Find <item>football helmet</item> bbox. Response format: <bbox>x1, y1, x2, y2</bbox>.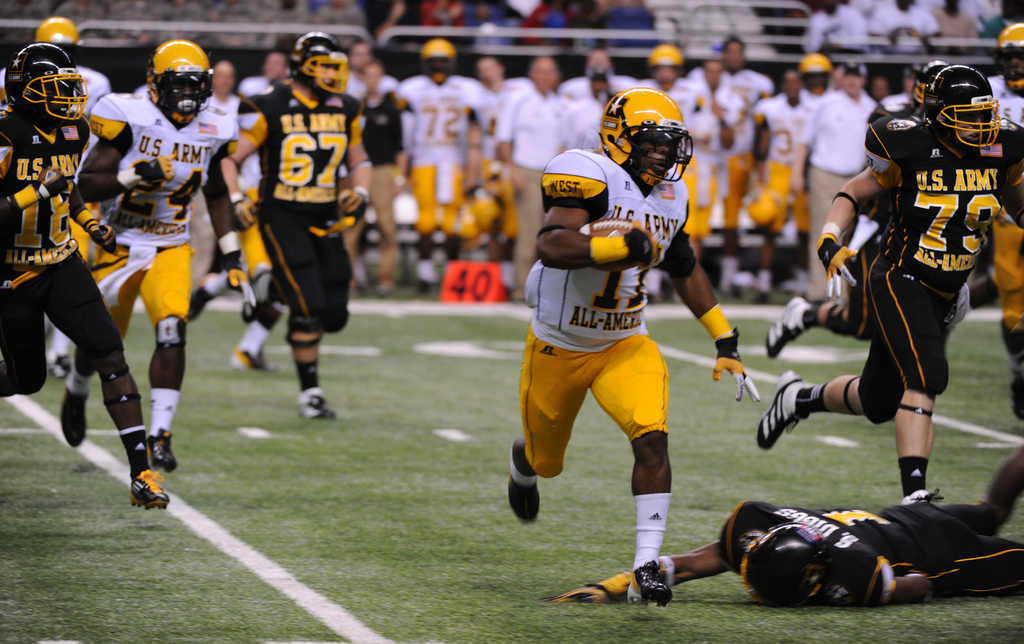
<bbox>797, 59, 830, 81</bbox>.
